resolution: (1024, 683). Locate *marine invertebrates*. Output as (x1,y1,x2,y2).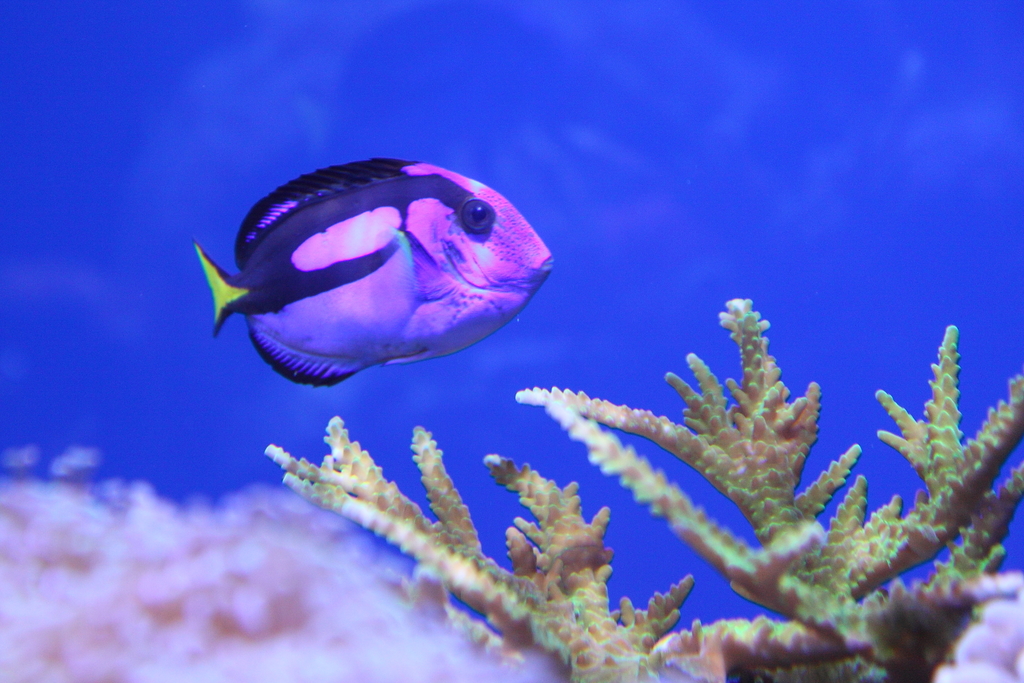
(499,287,1023,682).
